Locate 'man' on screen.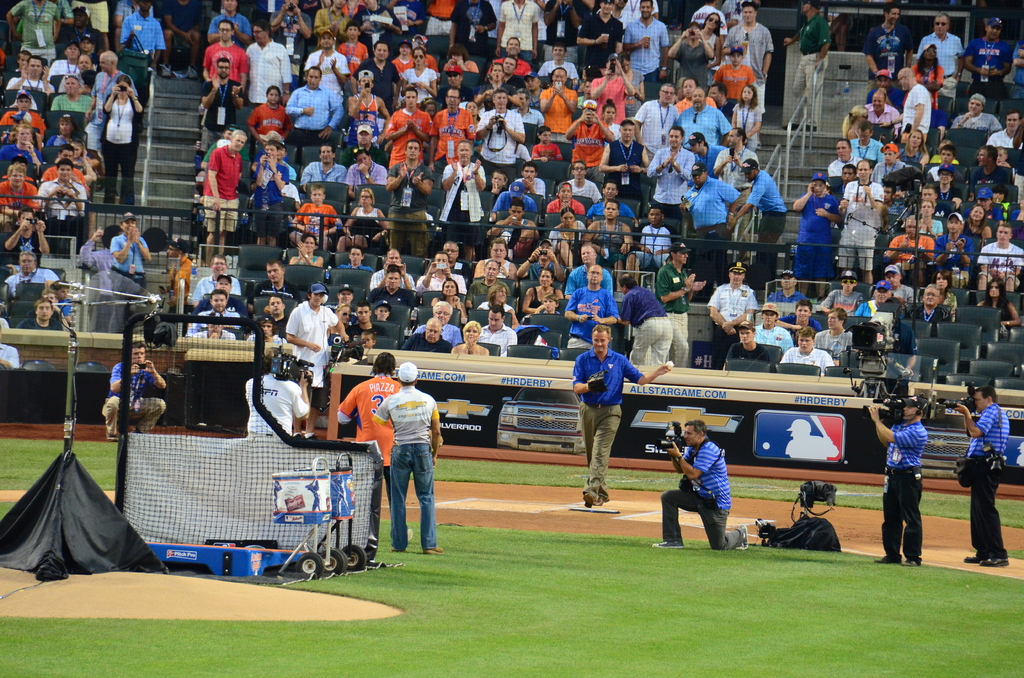
On screen at detection(541, 67, 573, 140).
